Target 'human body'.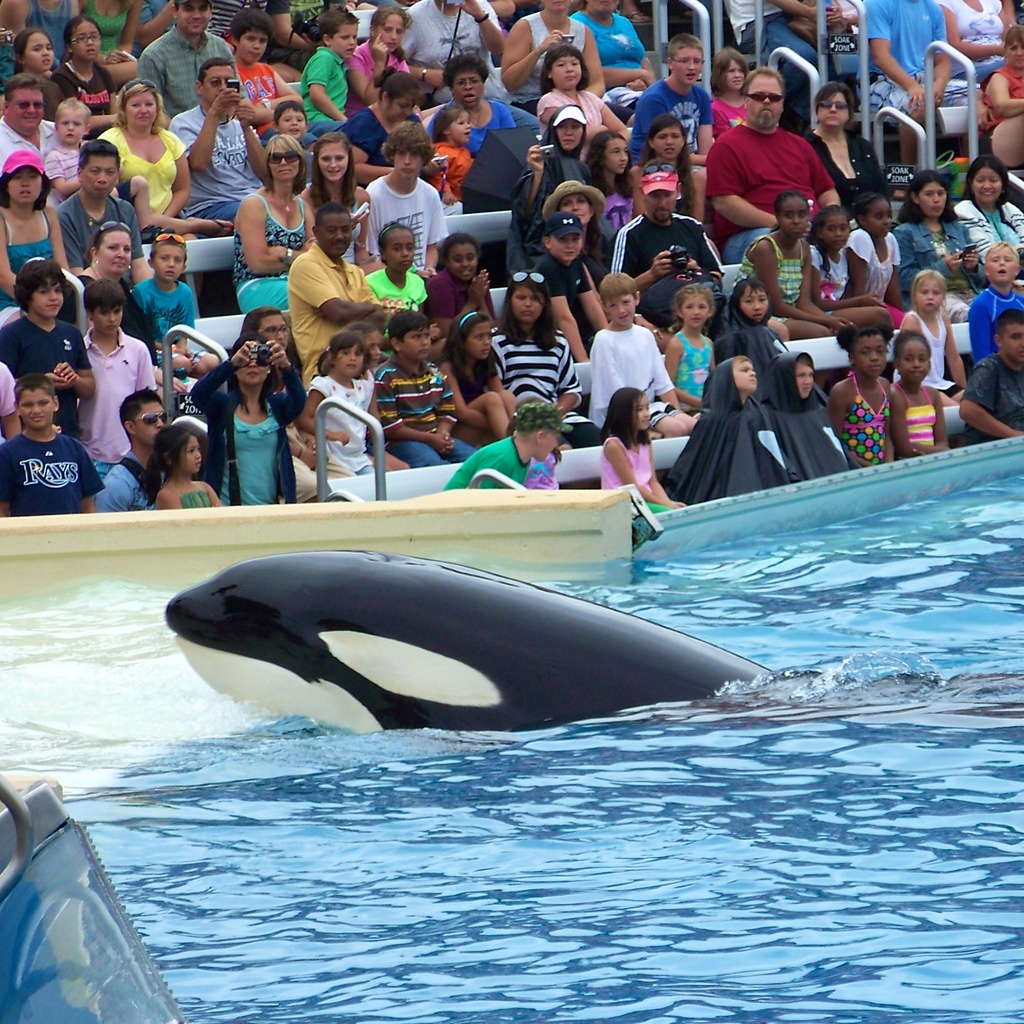
Target region: (509, 103, 595, 269).
